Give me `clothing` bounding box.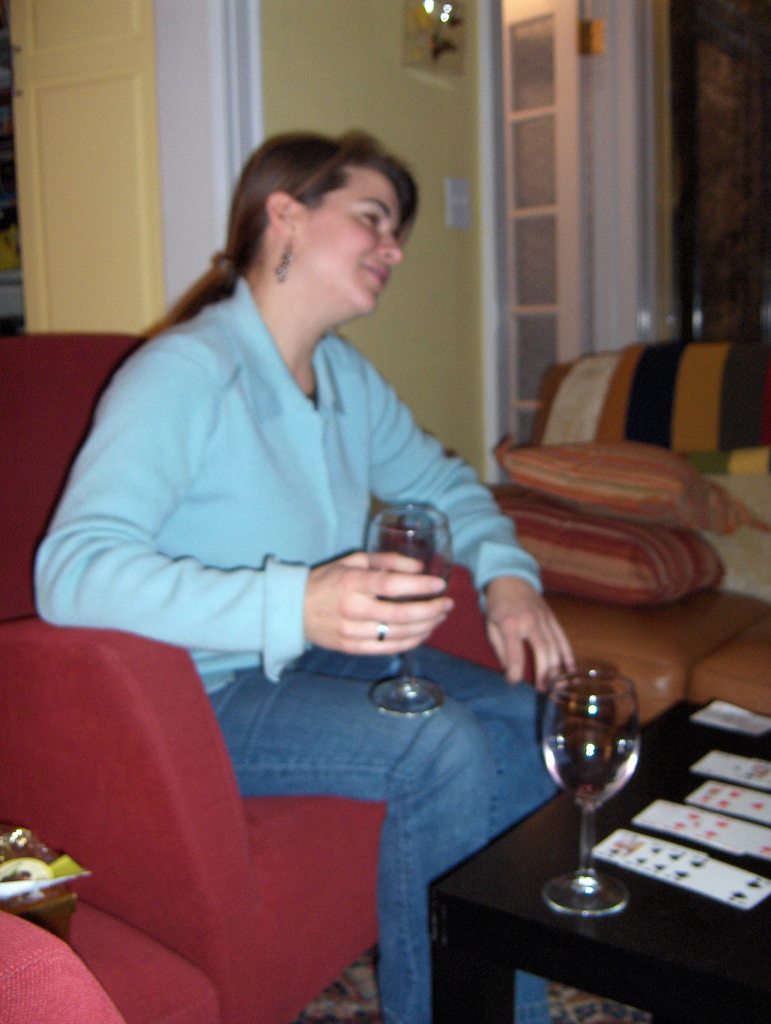
37:255:545:1023.
